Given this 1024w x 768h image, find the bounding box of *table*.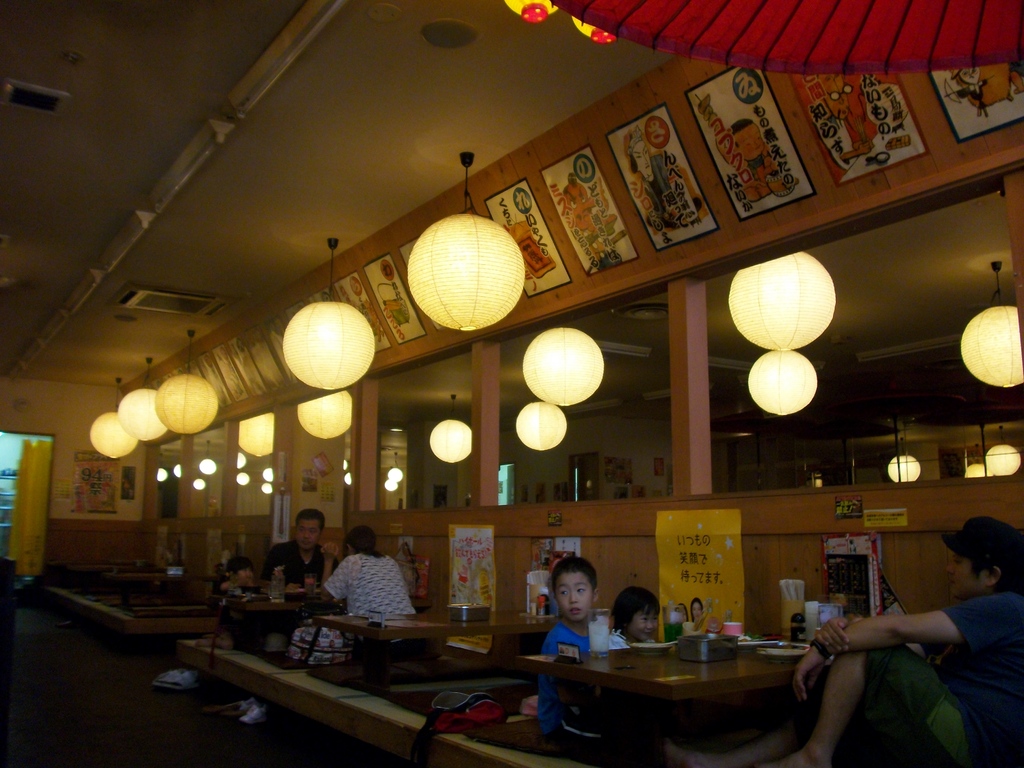
{"x1": 525, "y1": 641, "x2": 828, "y2": 767}.
